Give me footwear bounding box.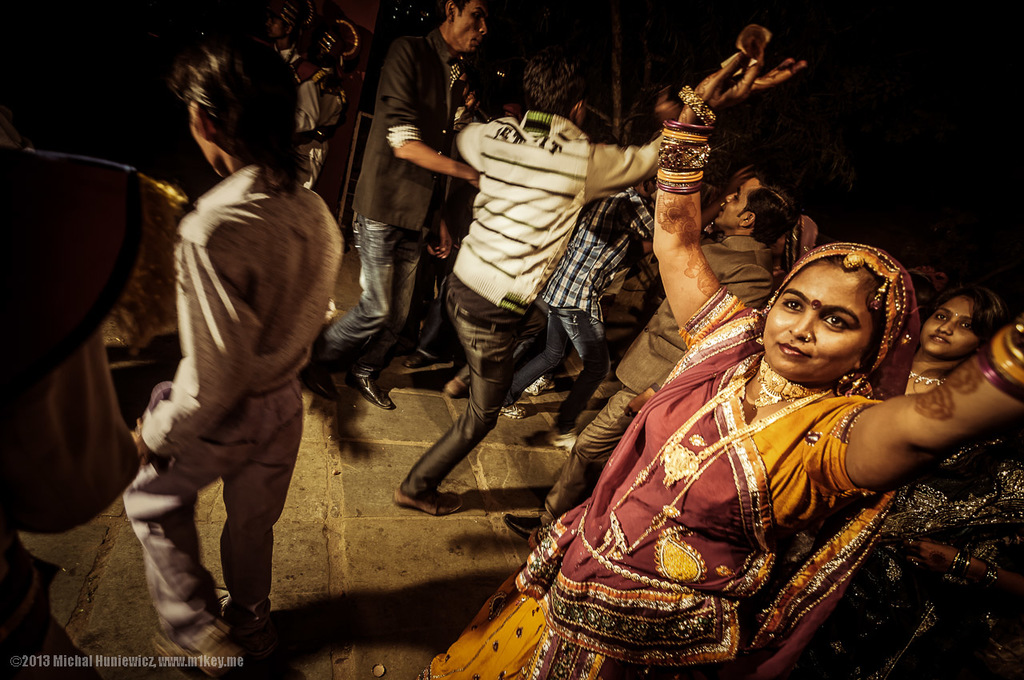
select_region(521, 376, 555, 397).
